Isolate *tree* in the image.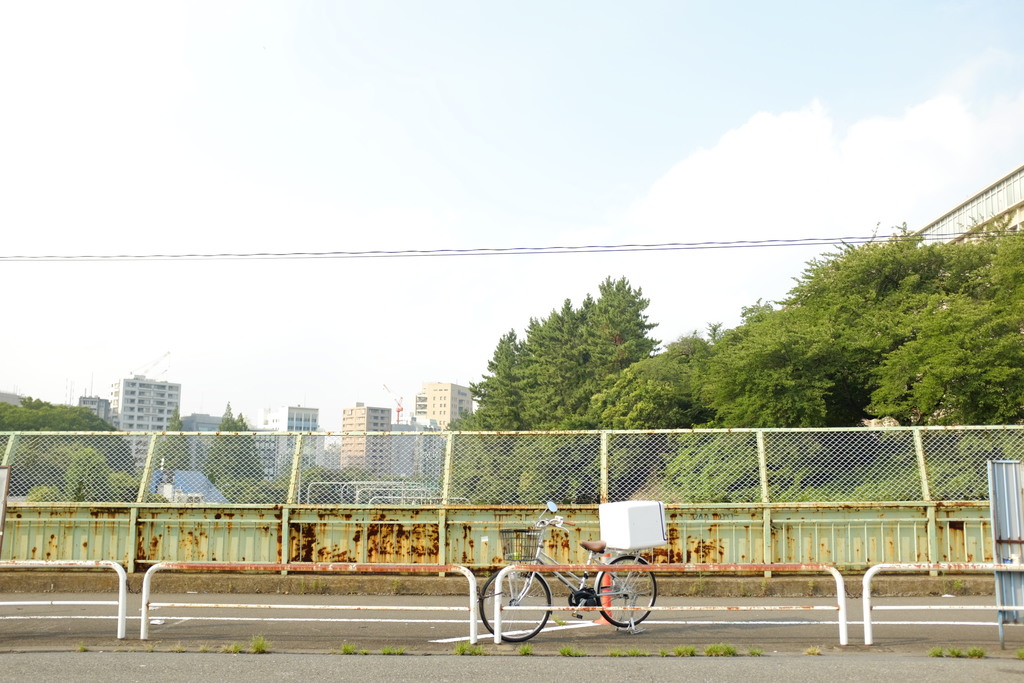
Isolated region: 228 408 269 482.
